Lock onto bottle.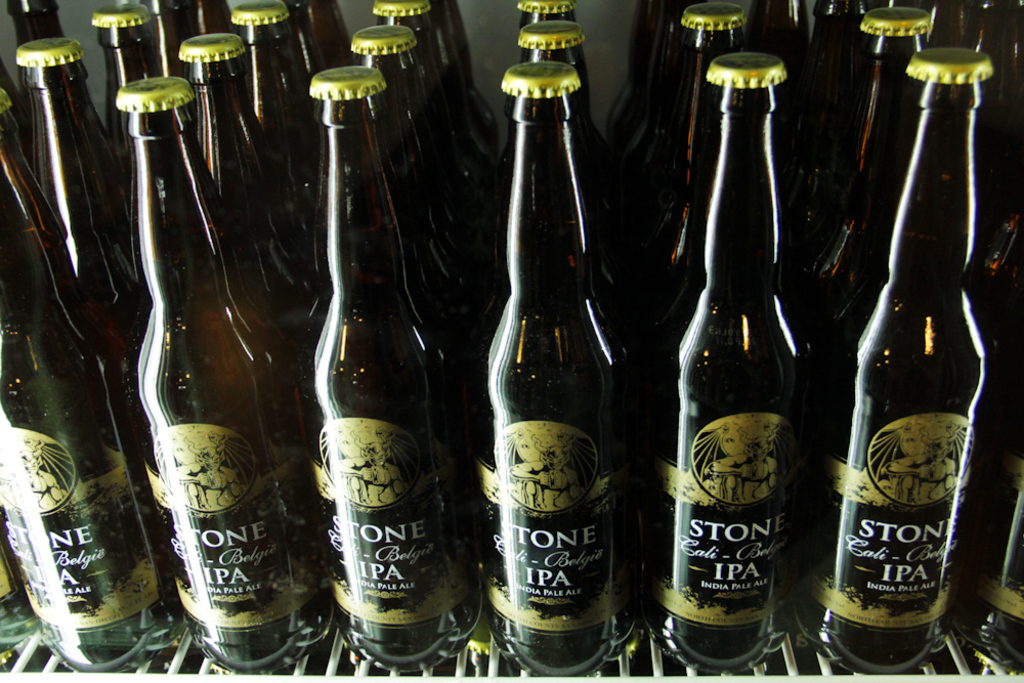
Locked: Rect(346, 30, 495, 300).
